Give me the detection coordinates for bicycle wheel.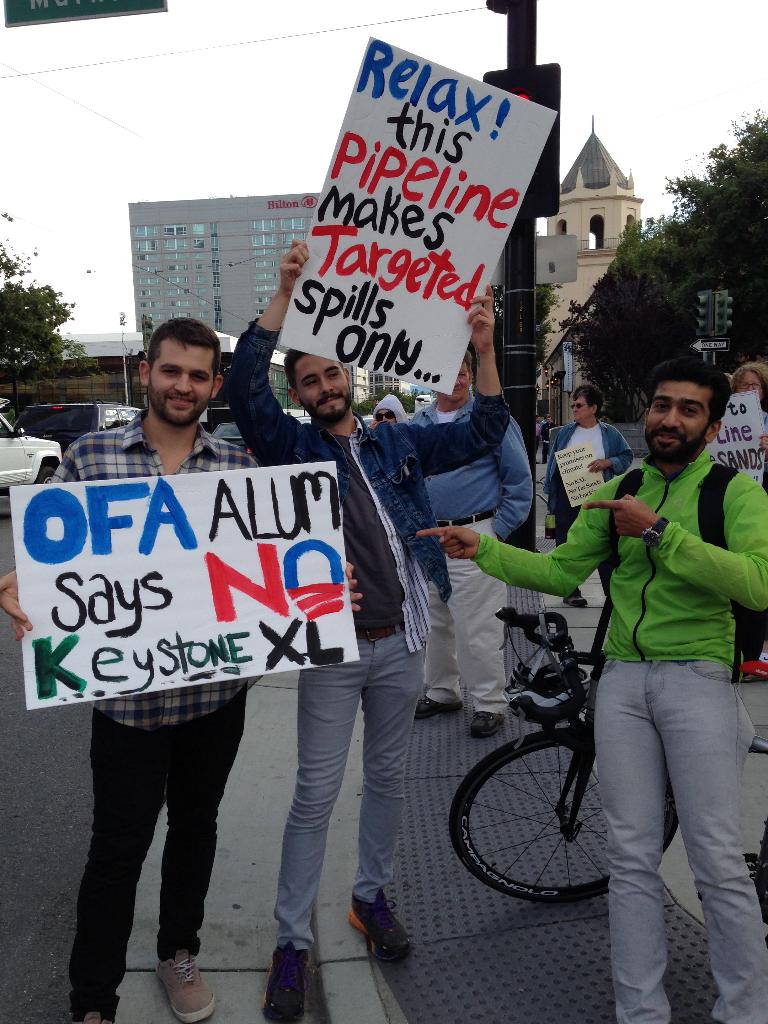
<region>456, 732, 632, 908</region>.
